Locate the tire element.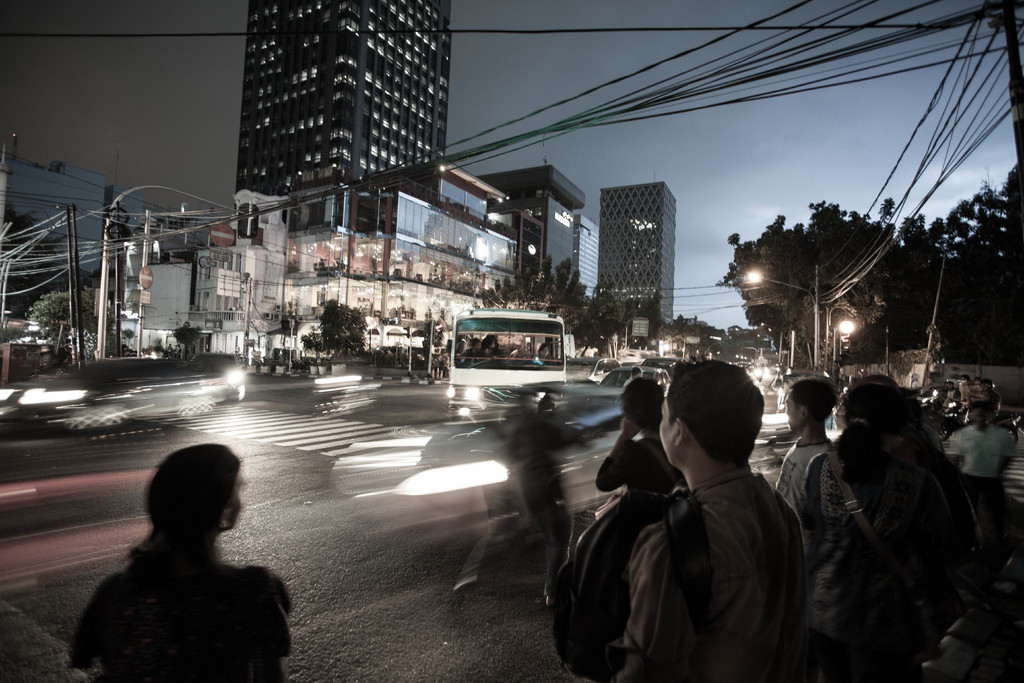
Element bbox: [934,431,950,443].
